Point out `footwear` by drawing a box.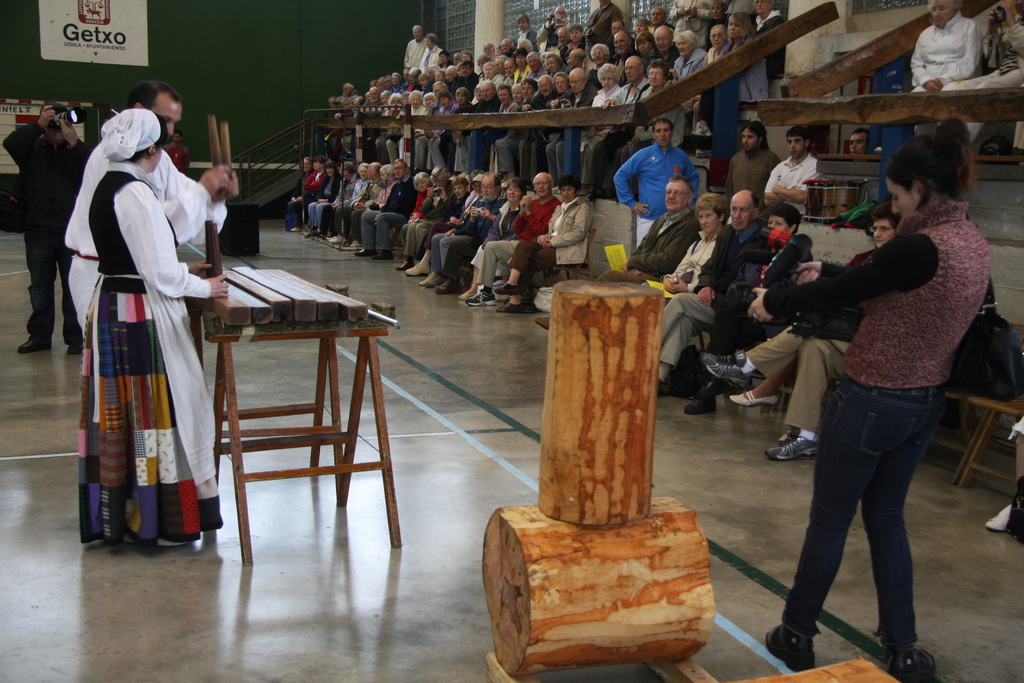
pyautogui.locateOnScreen(372, 249, 394, 261).
